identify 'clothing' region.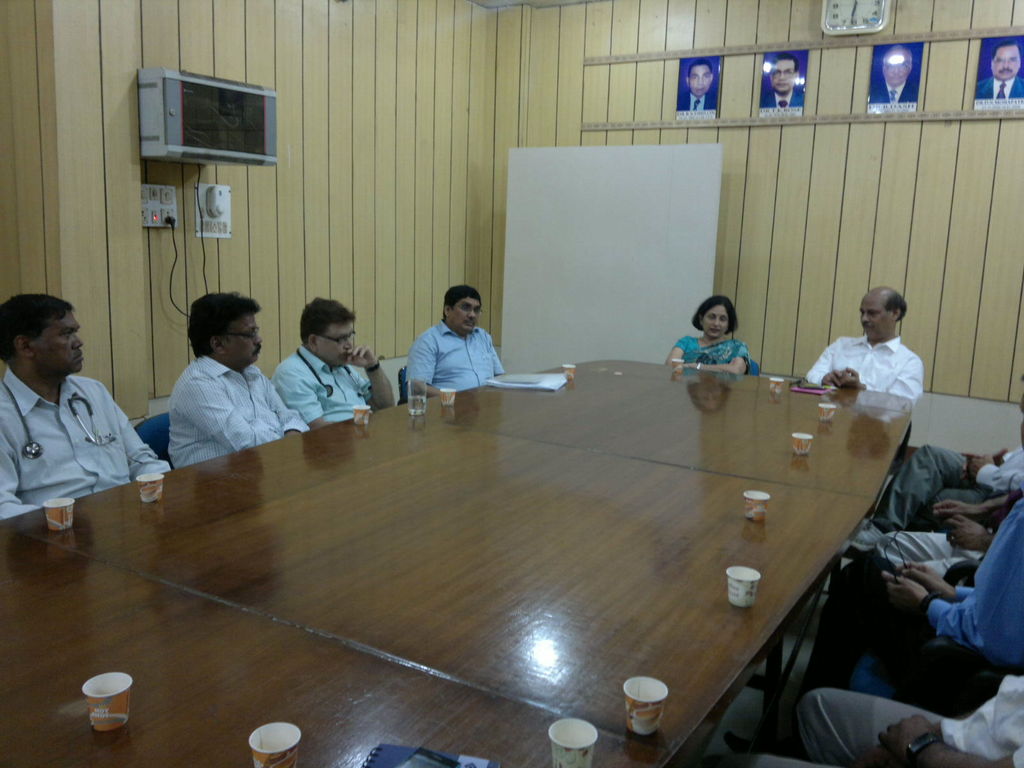
Region: x1=808 y1=330 x2=929 y2=412.
